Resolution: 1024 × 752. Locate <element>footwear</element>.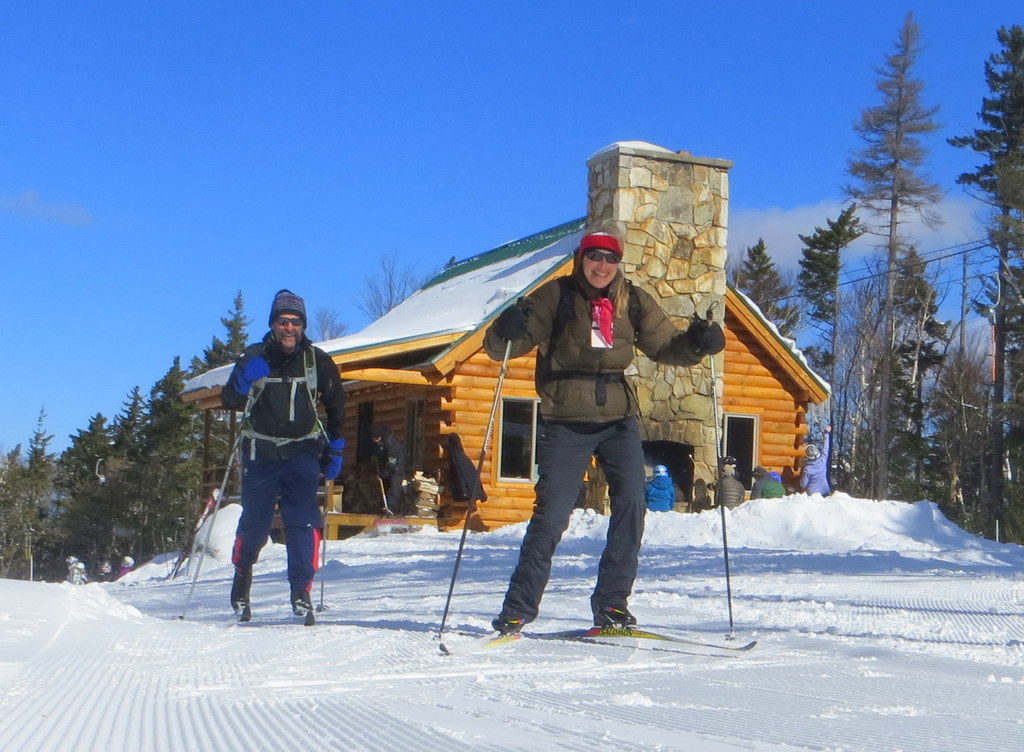
{"x1": 292, "y1": 589, "x2": 316, "y2": 619}.
